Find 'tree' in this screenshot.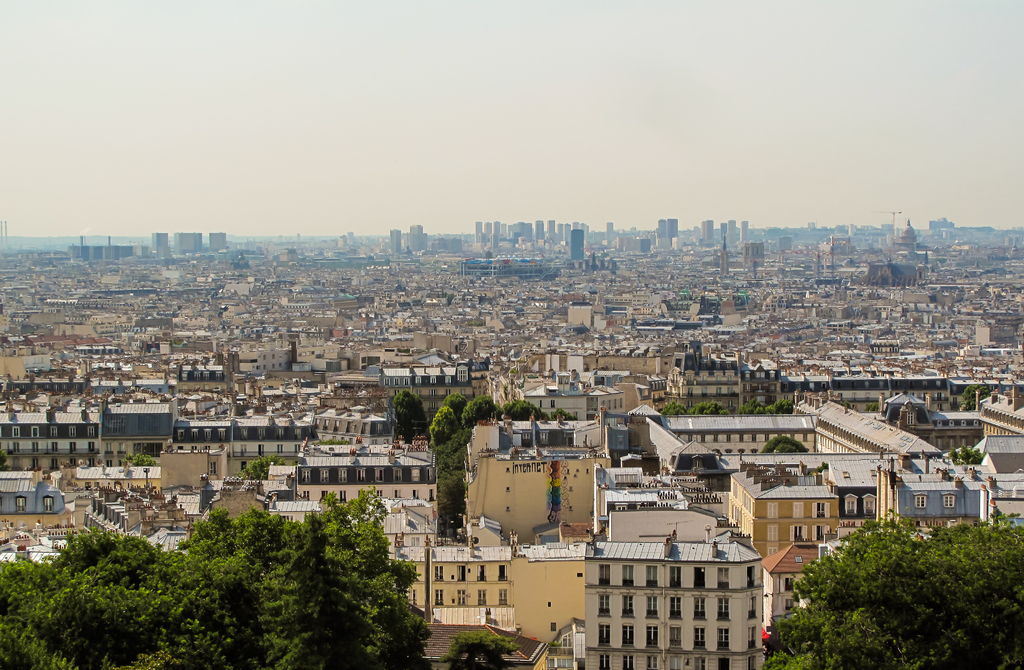
The bounding box for 'tree' is locate(756, 500, 1023, 669).
